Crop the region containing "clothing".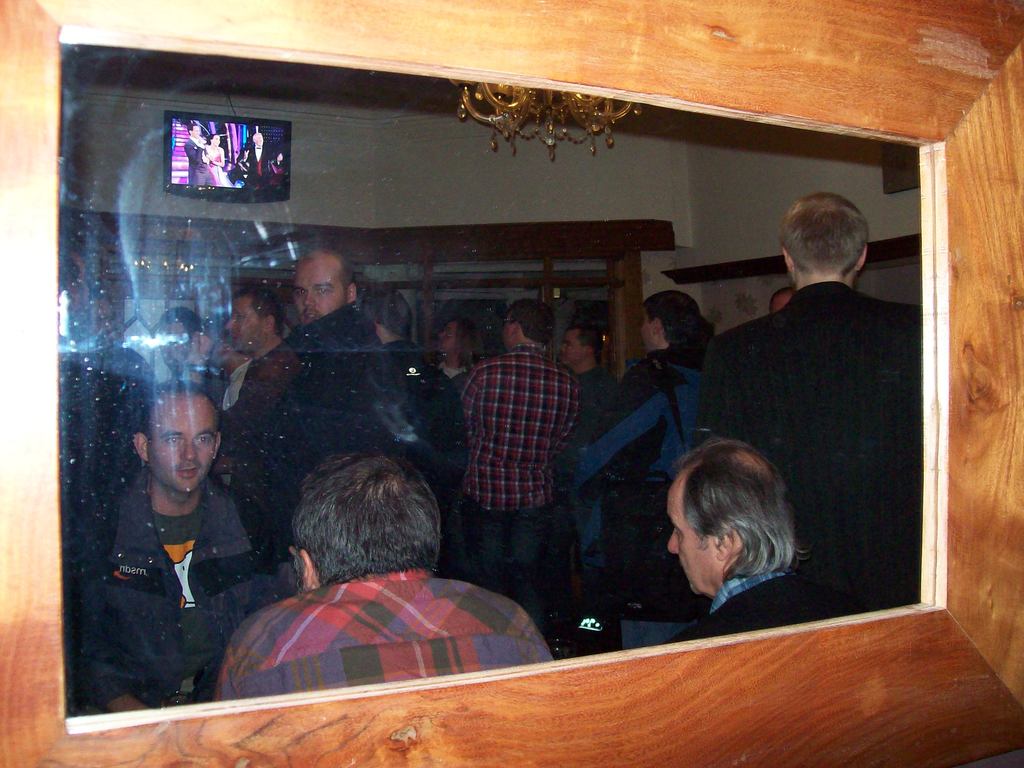
Crop region: locate(196, 549, 550, 701).
